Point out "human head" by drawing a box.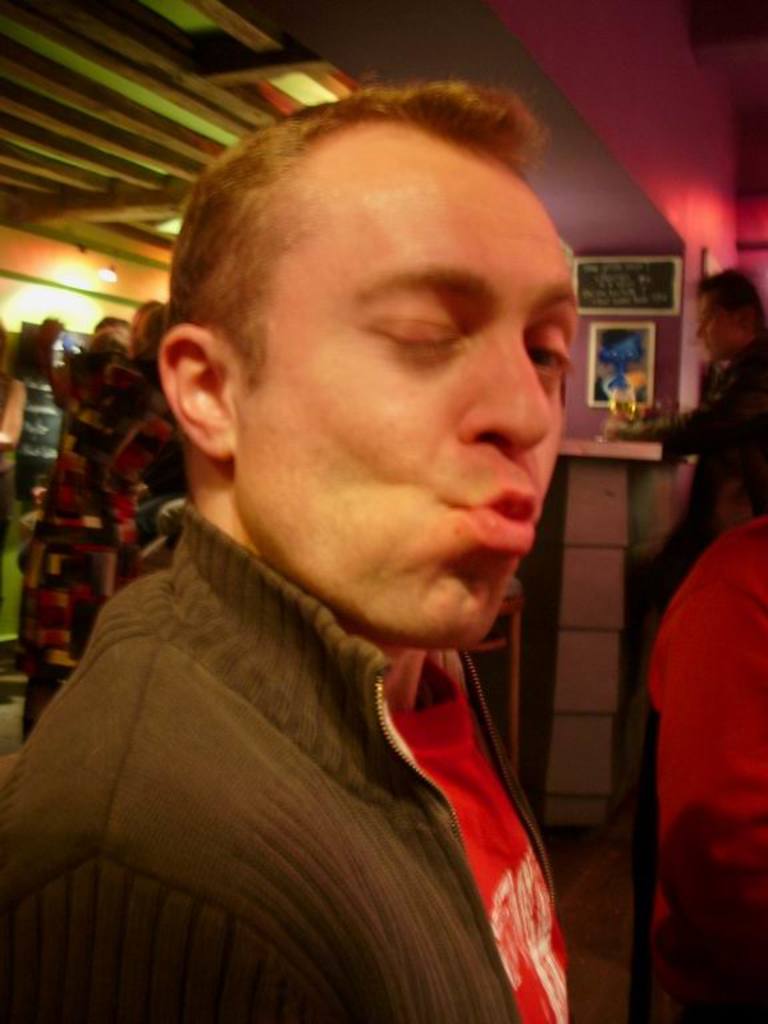
select_region(693, 265, 765, 359).
